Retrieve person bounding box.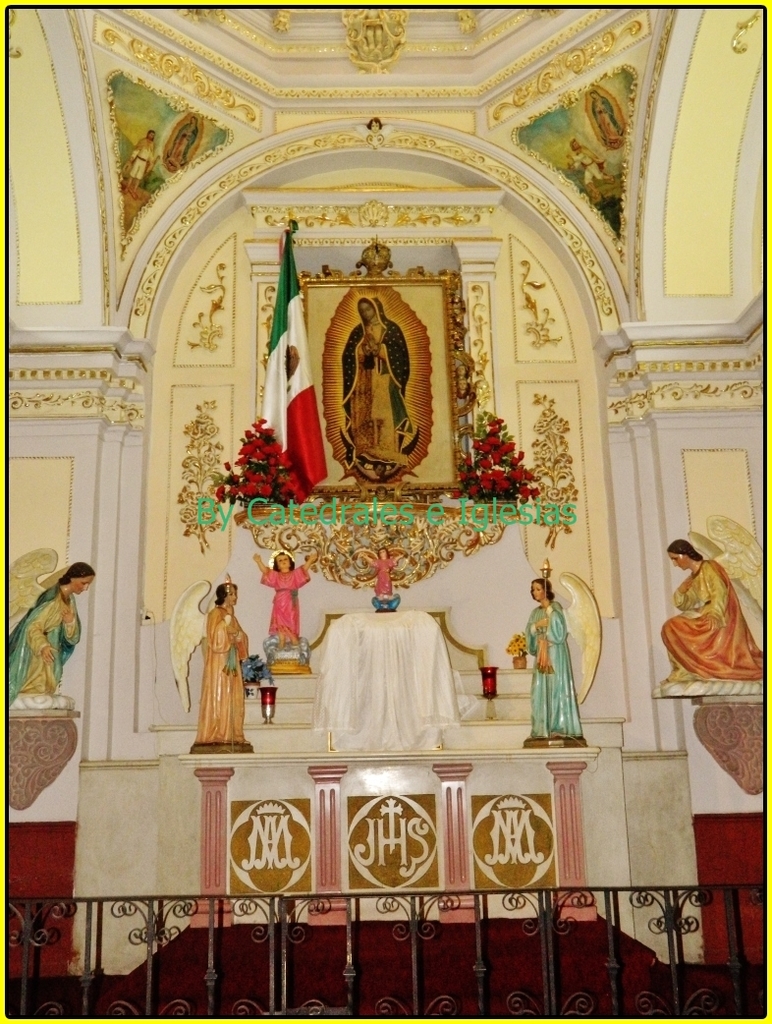
Bounding box: (0,561,90,703).
